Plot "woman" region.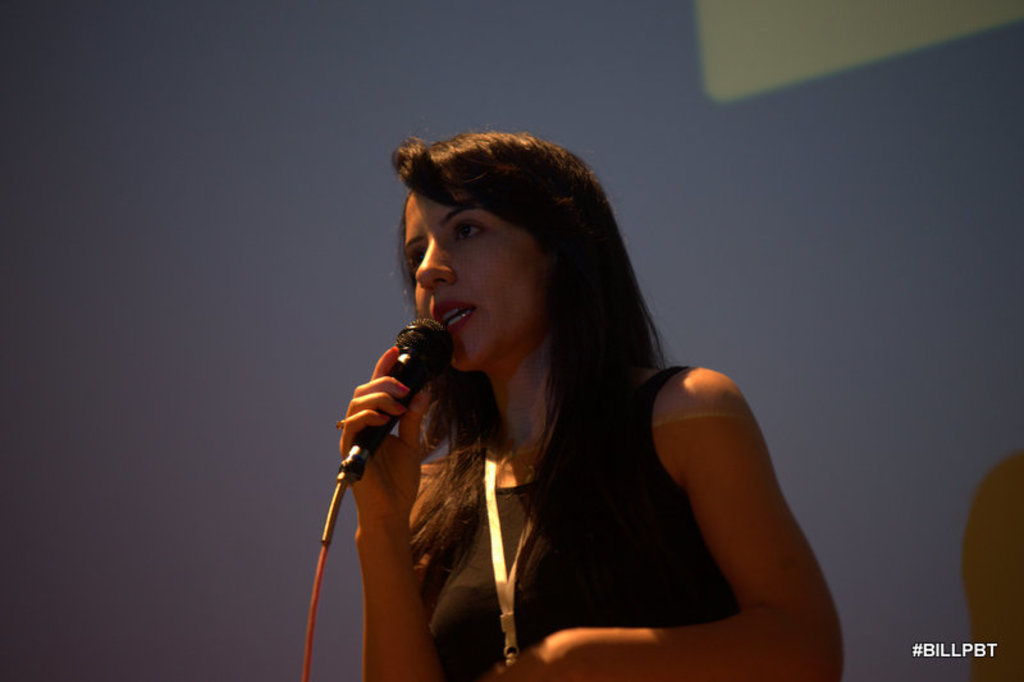
Plotted at {"left": 285, "top": 114, "right": 815, "bottom": 679}.
